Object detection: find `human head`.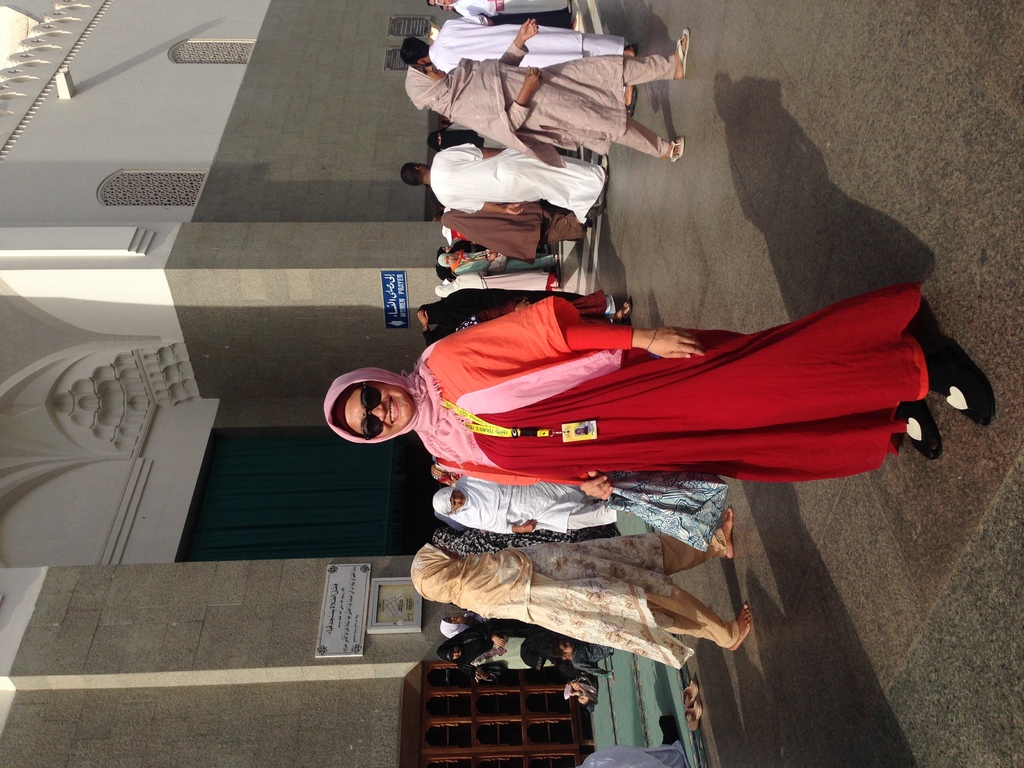
box(436, 246, 455, 255).
